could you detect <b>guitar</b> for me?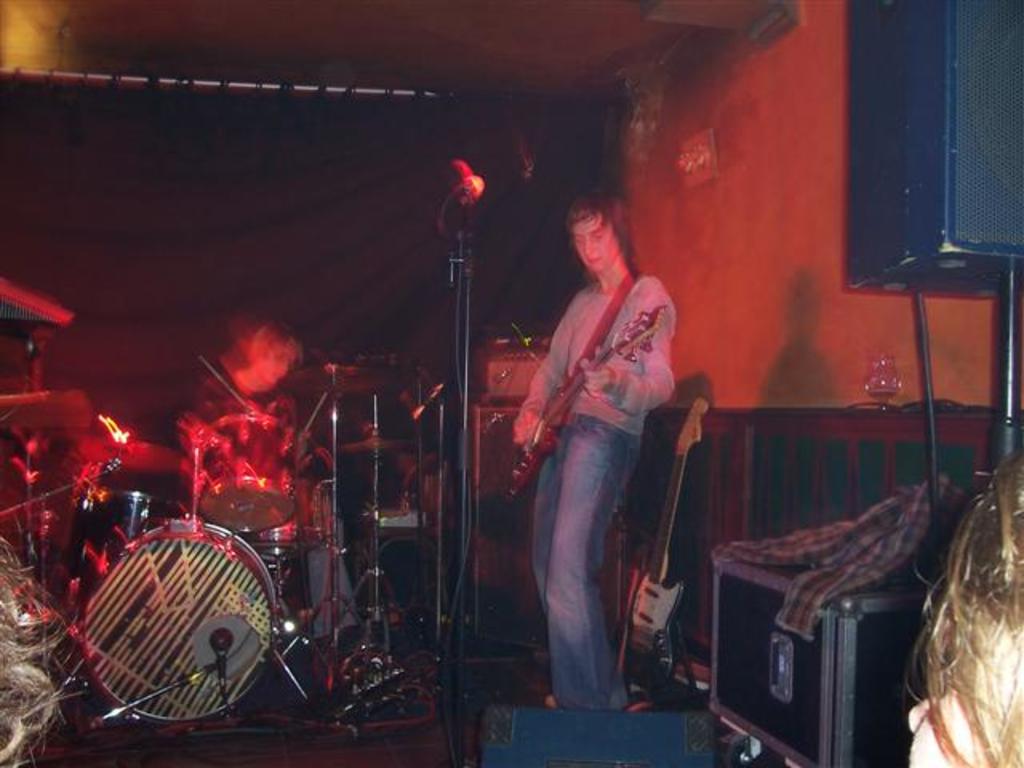
Detection result: 499,304,662,502.
